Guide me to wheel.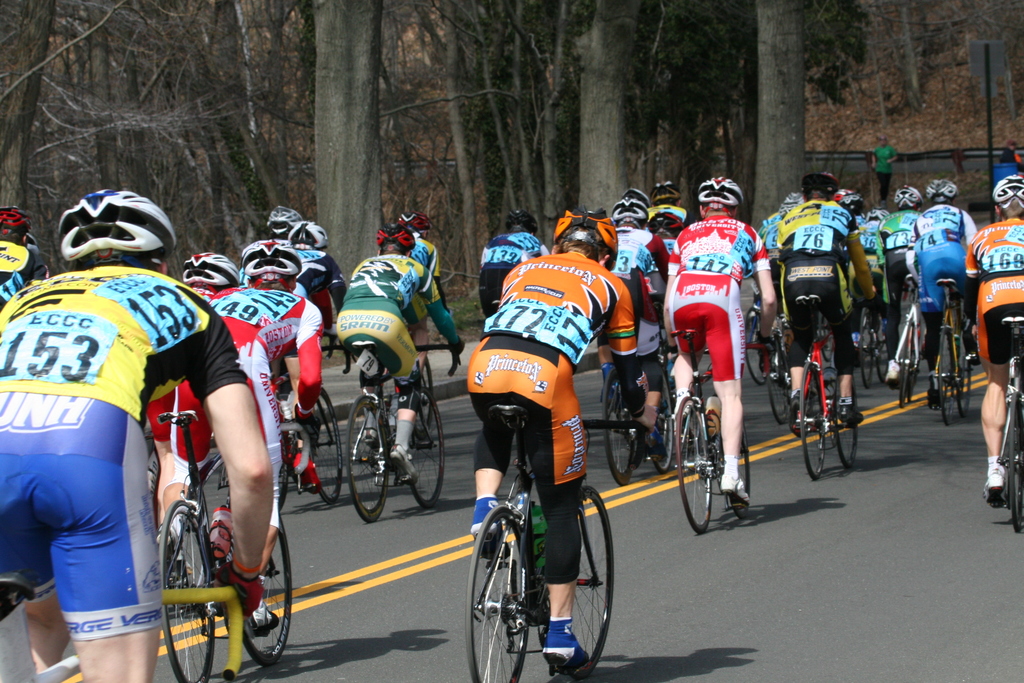
Guidance: 766 345 787 427.
